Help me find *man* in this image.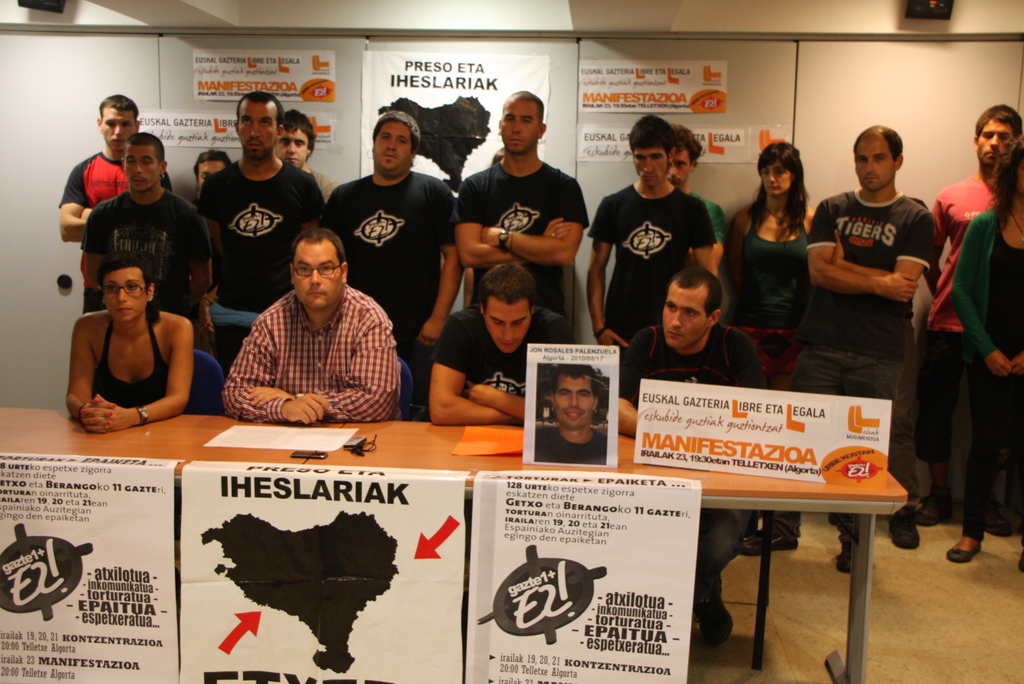
Found it: [left=178, top=79, right=329, bottom=382].
